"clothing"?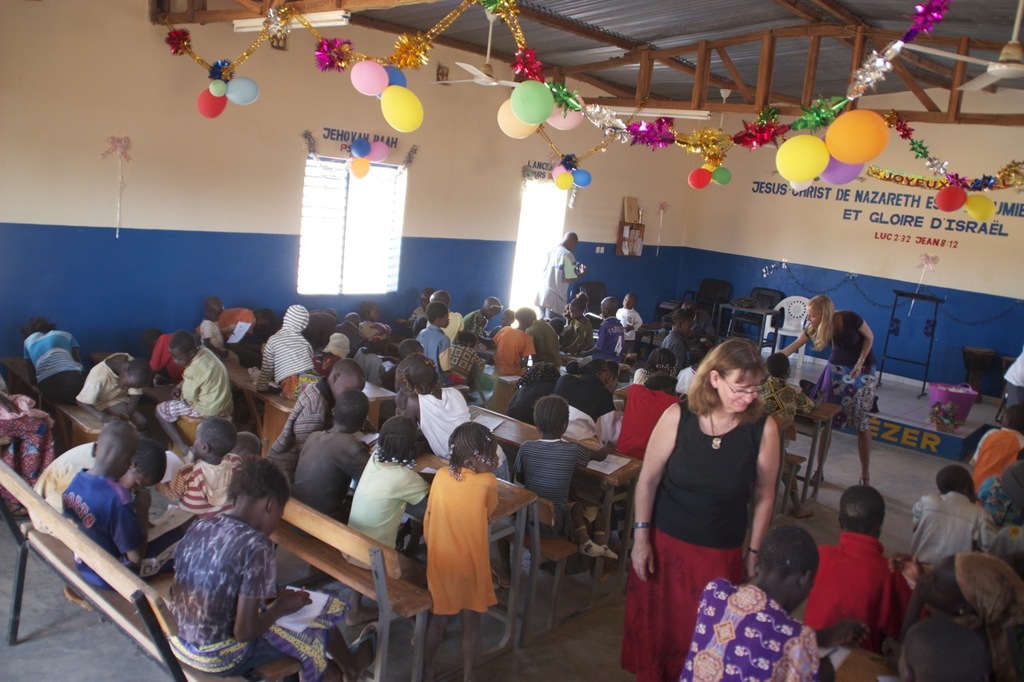
350/449/425/554
